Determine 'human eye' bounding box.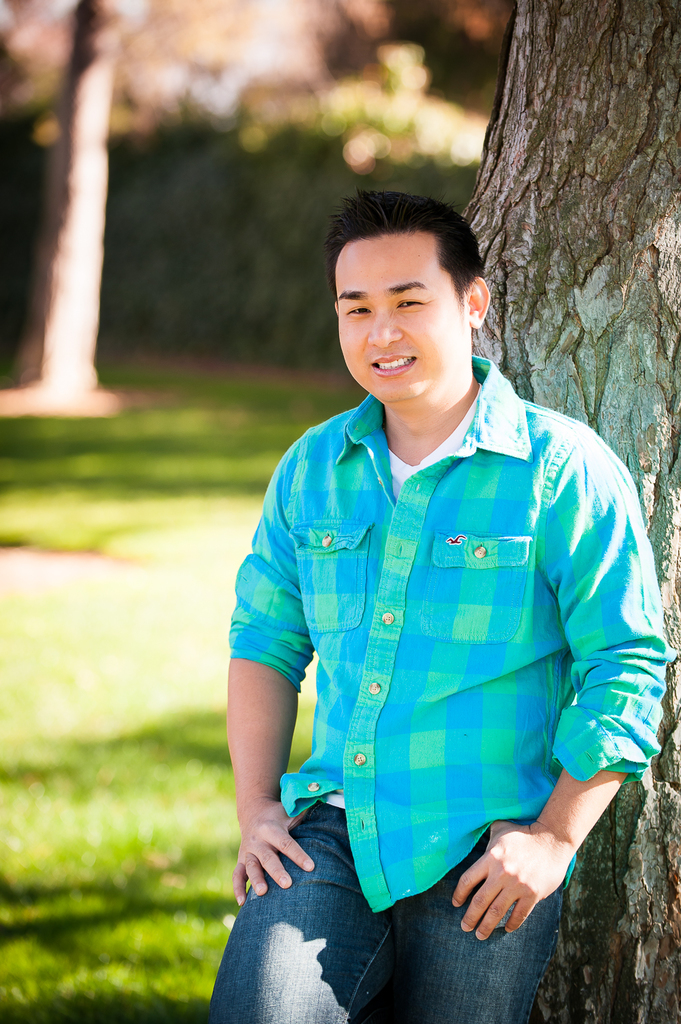
Determined: detection(397, 289, 429, 313).
